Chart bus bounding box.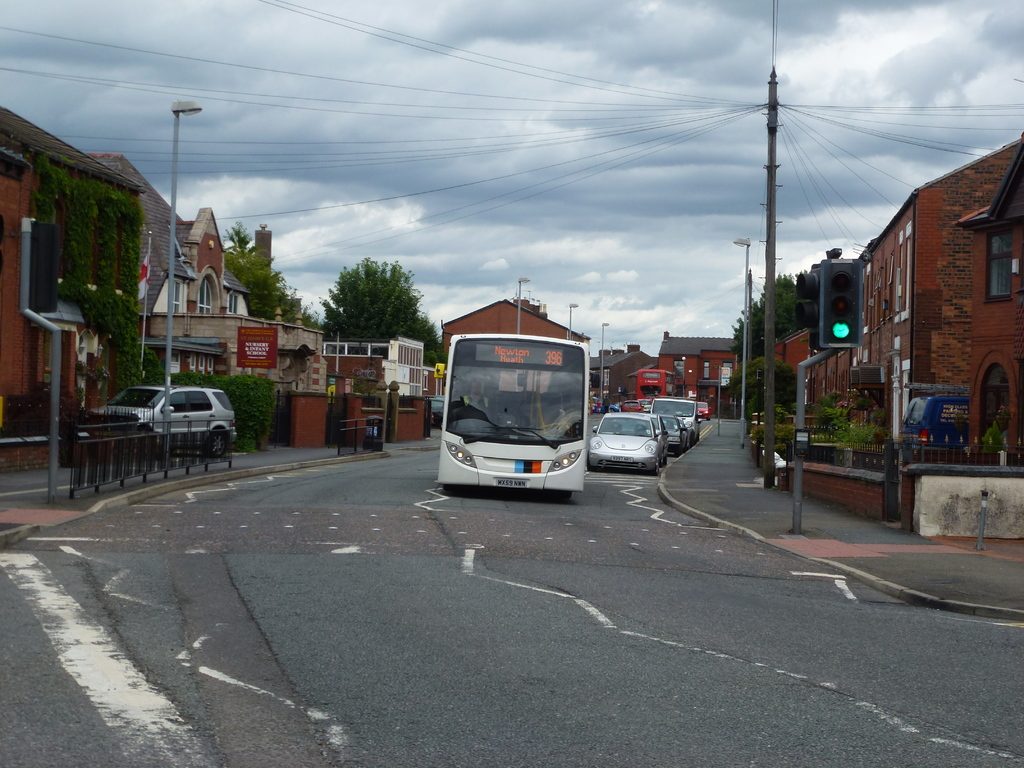
Charted: region(433, 333, 591, 495).
